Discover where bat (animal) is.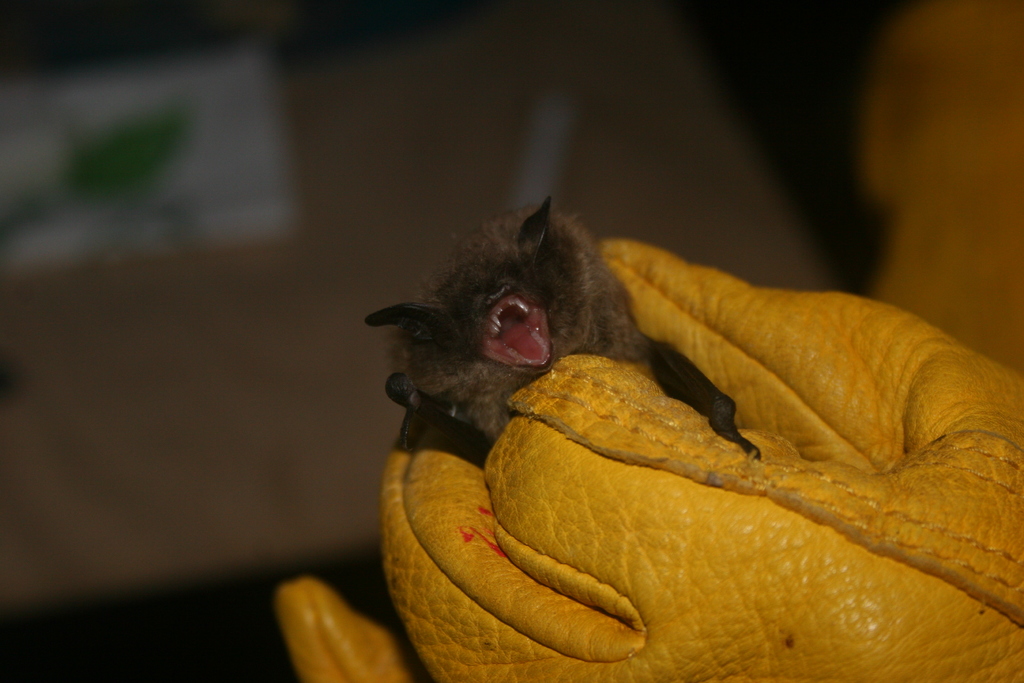
Discovered at bbox(360, 195, 764, 471).
